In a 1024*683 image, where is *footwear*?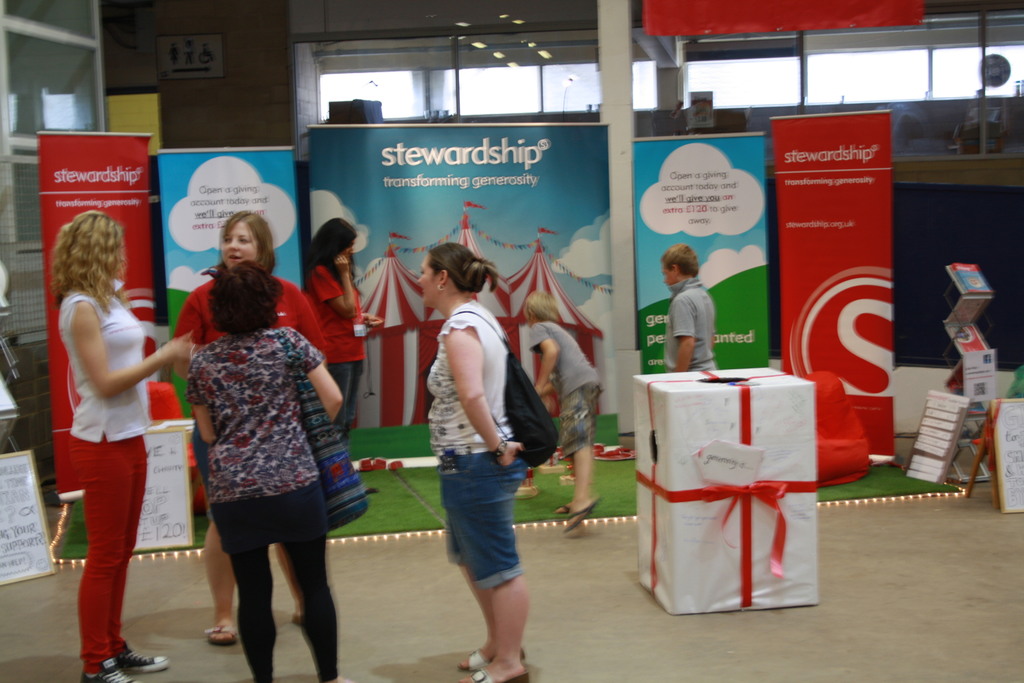
{"left": 77, "top": 657, "right": 137, "bottom": 682}.
